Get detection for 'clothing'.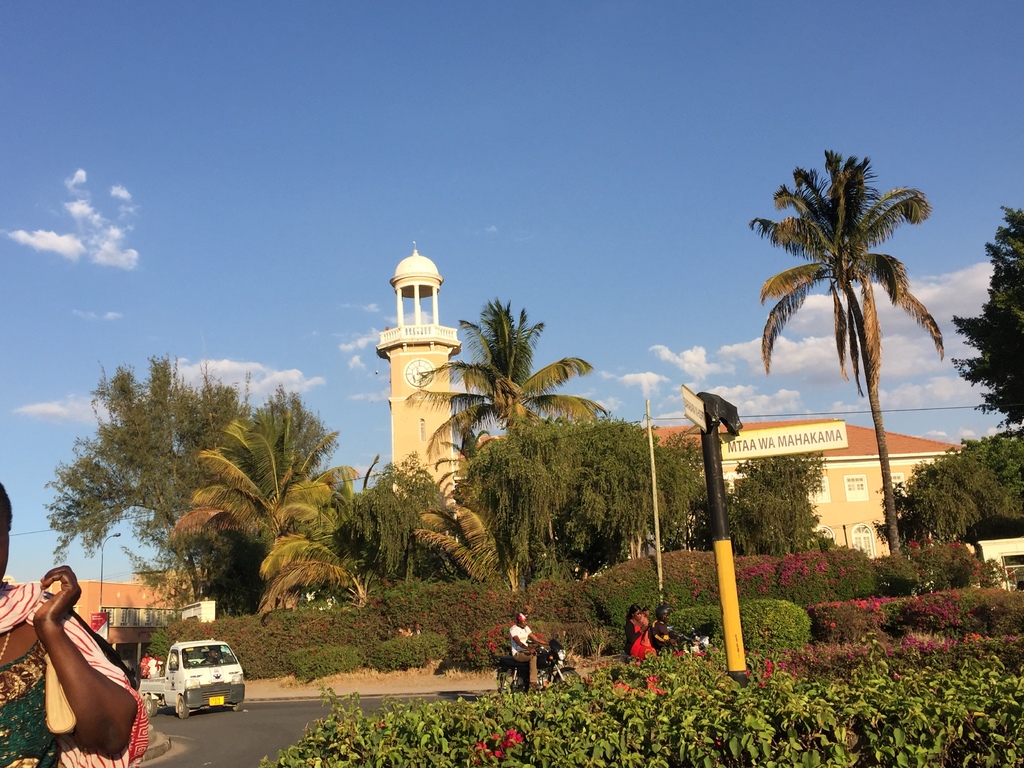
Detection: x1=19 y1=599 x2=124 y2=742.
